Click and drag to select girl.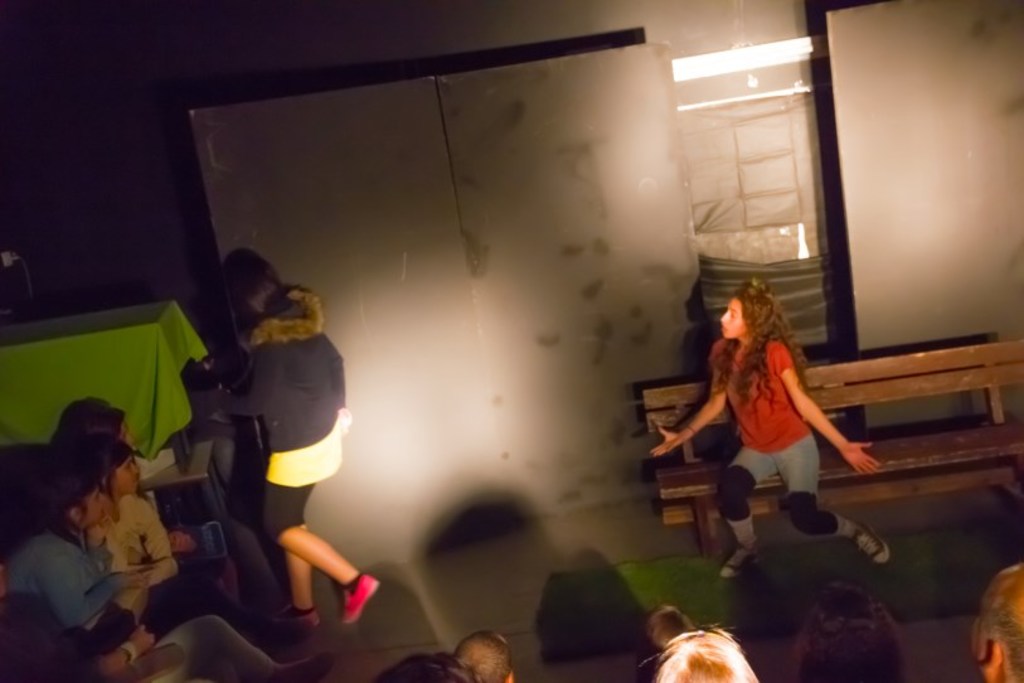
Selection: 649 278 890 578.
